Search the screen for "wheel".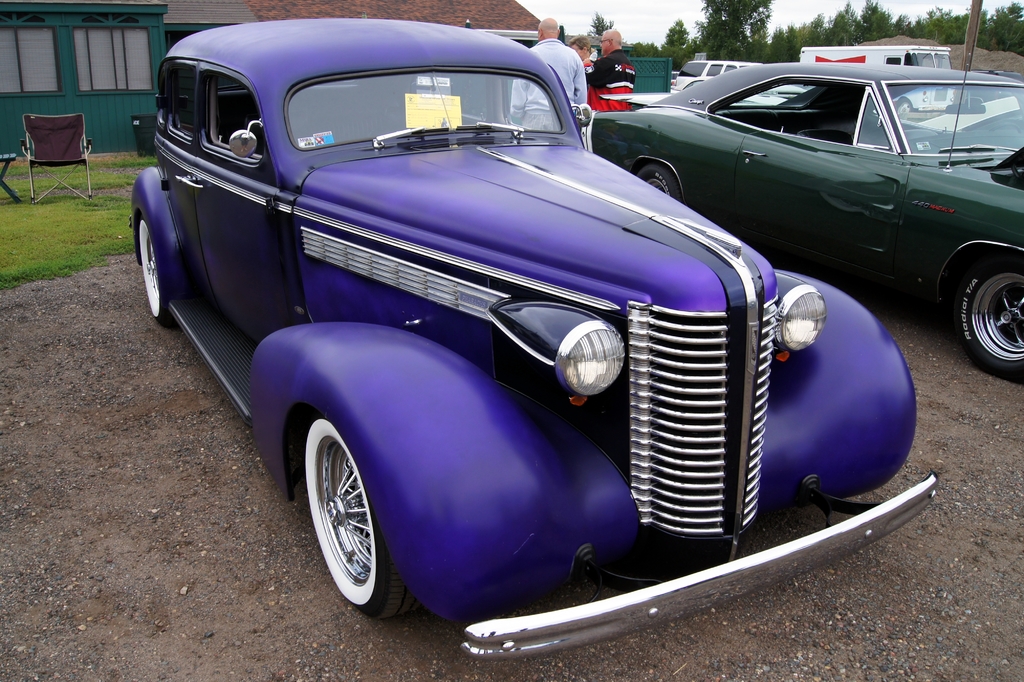
Found at {"x1": 894, "y1": 98, "x2": 911, "y2": 118}.
